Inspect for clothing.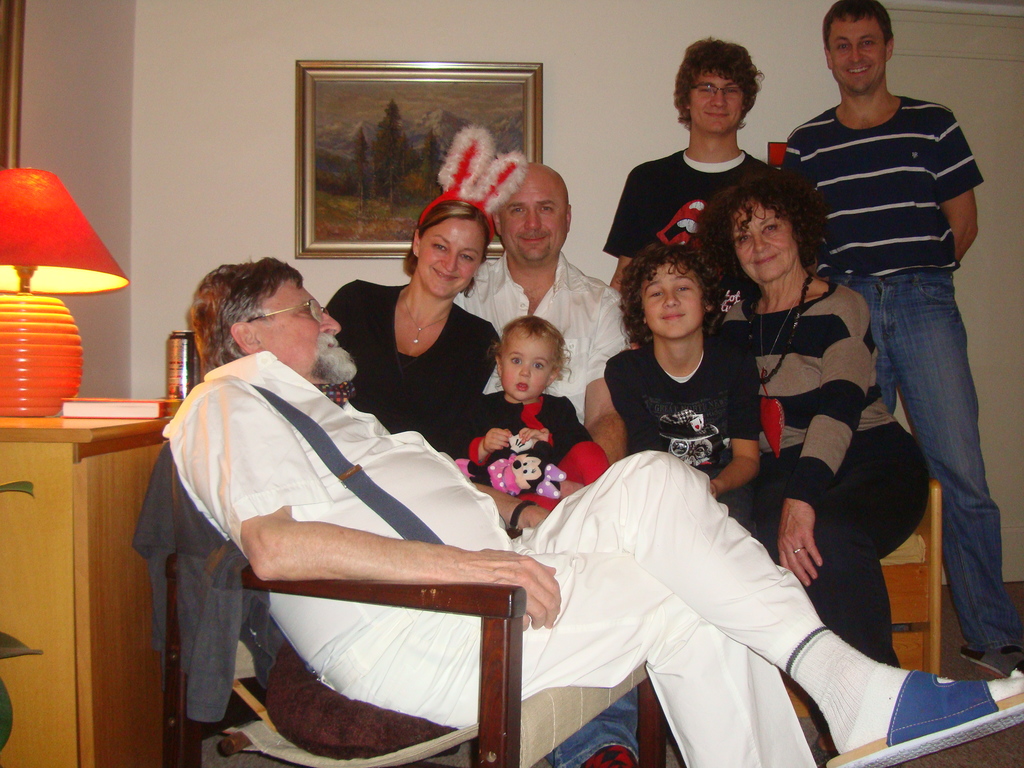
Inspection: {"left": 754, "top": 109, "right": 1021, "bottom": 647}.
